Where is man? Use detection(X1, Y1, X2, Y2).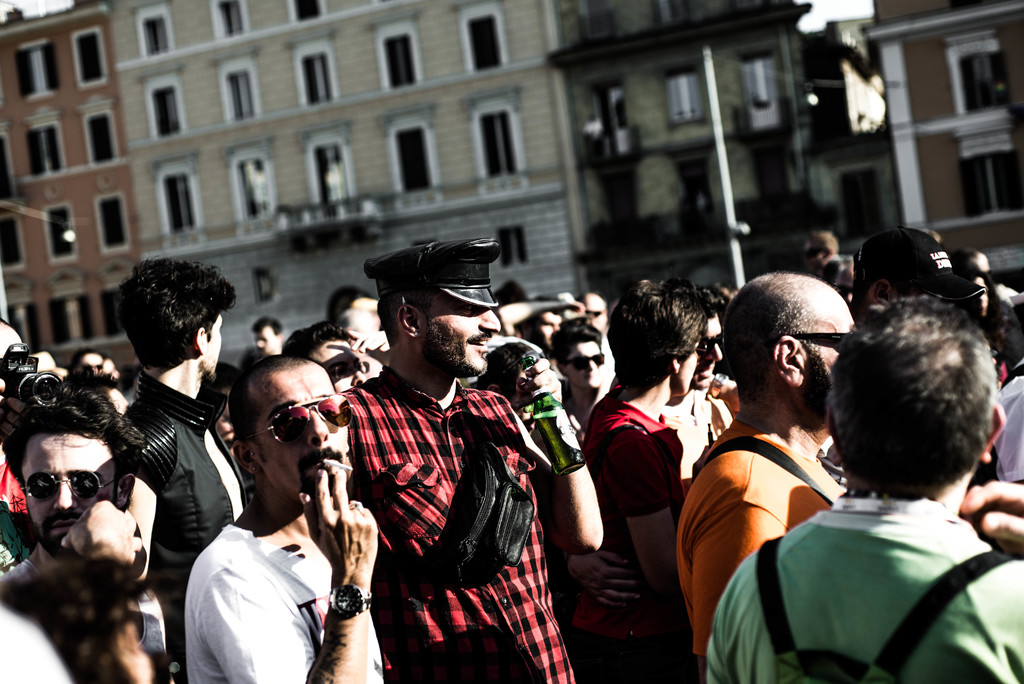
detection(125, 253, 253, 683).
